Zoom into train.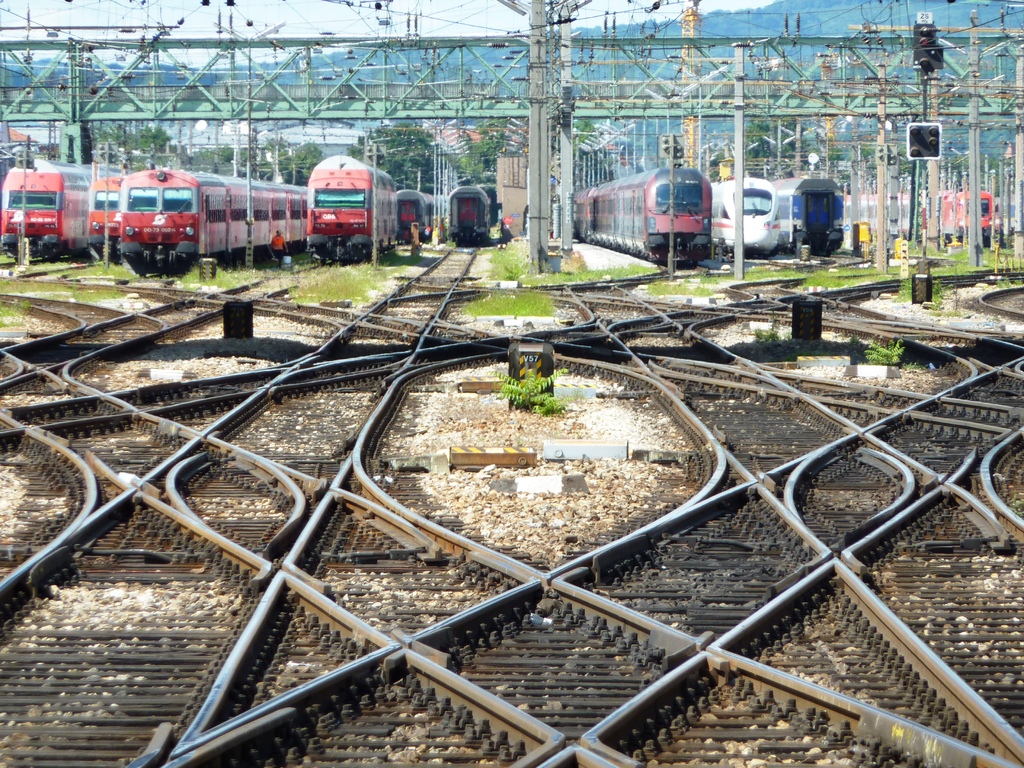
Zoom target: x1=303 y1=154 x2=397 y2=261.
